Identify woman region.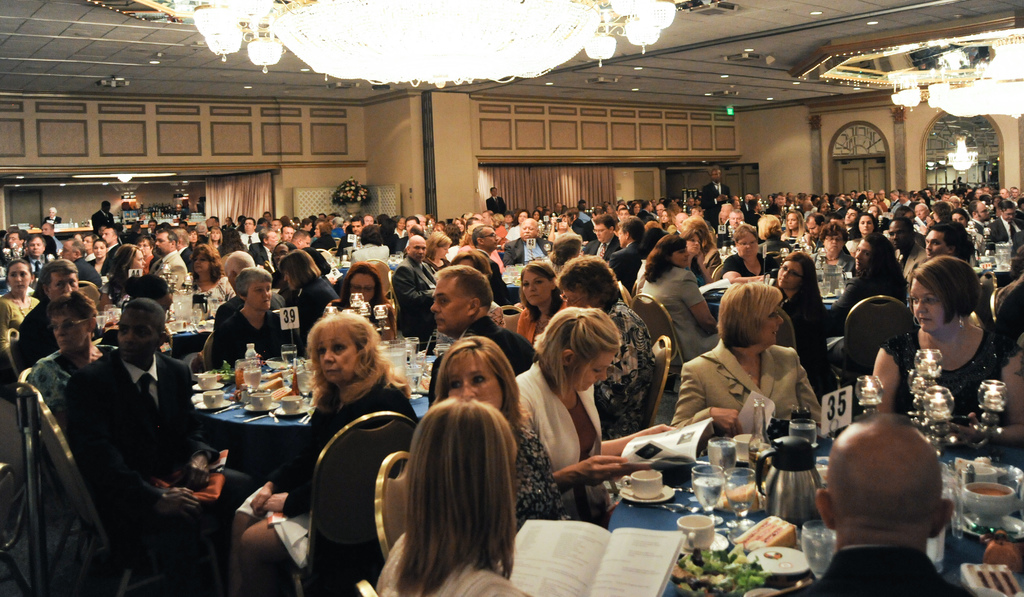
Region: 1 254 42 349.
